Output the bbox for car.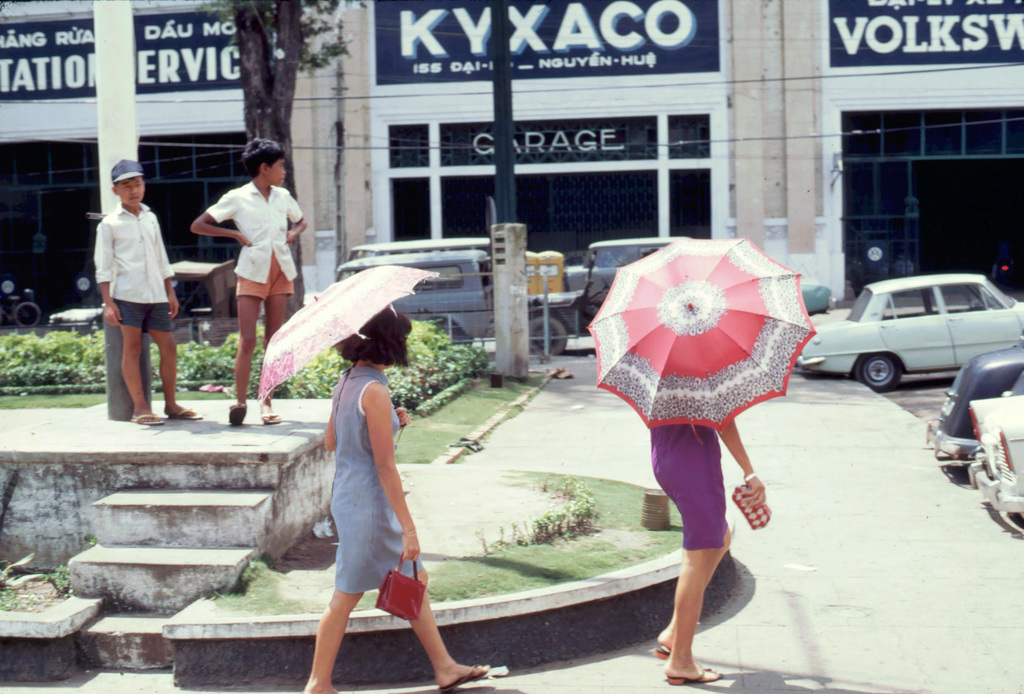
x1=804, y1=275, x2=1020, y2=401.
